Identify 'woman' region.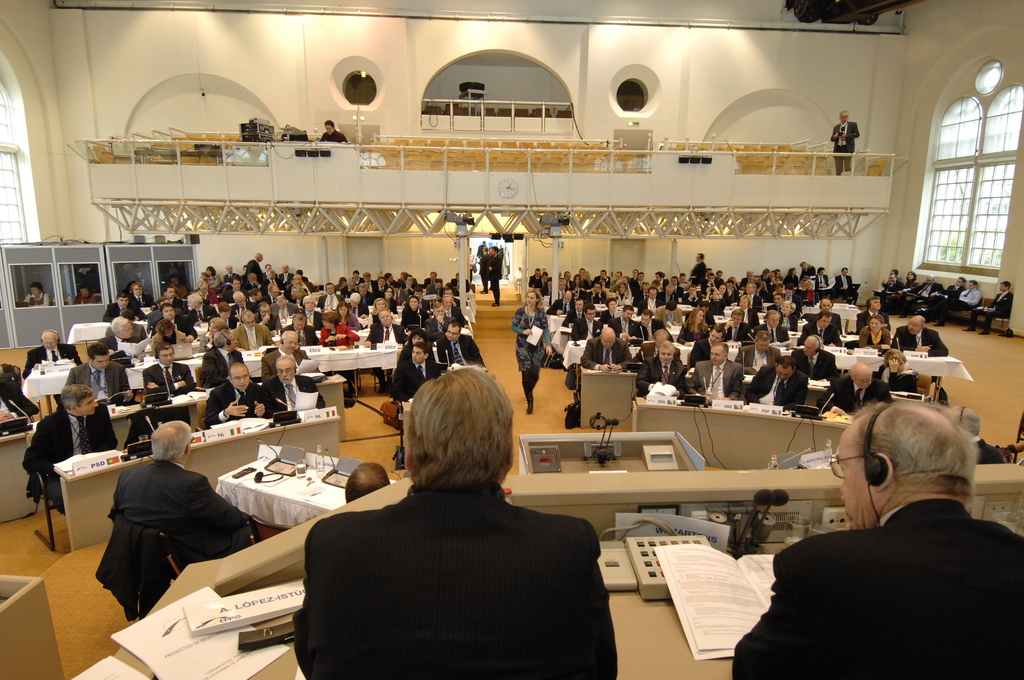
Region: 204,265,223,284.
